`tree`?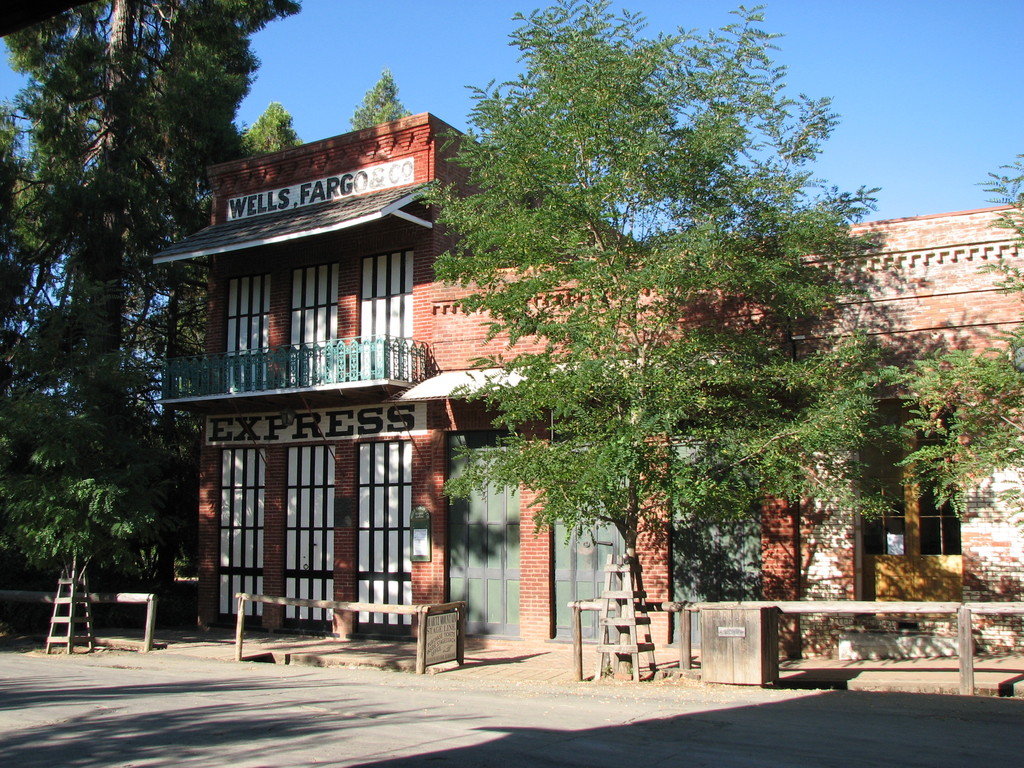
detection(408, 0, 898, 675)
